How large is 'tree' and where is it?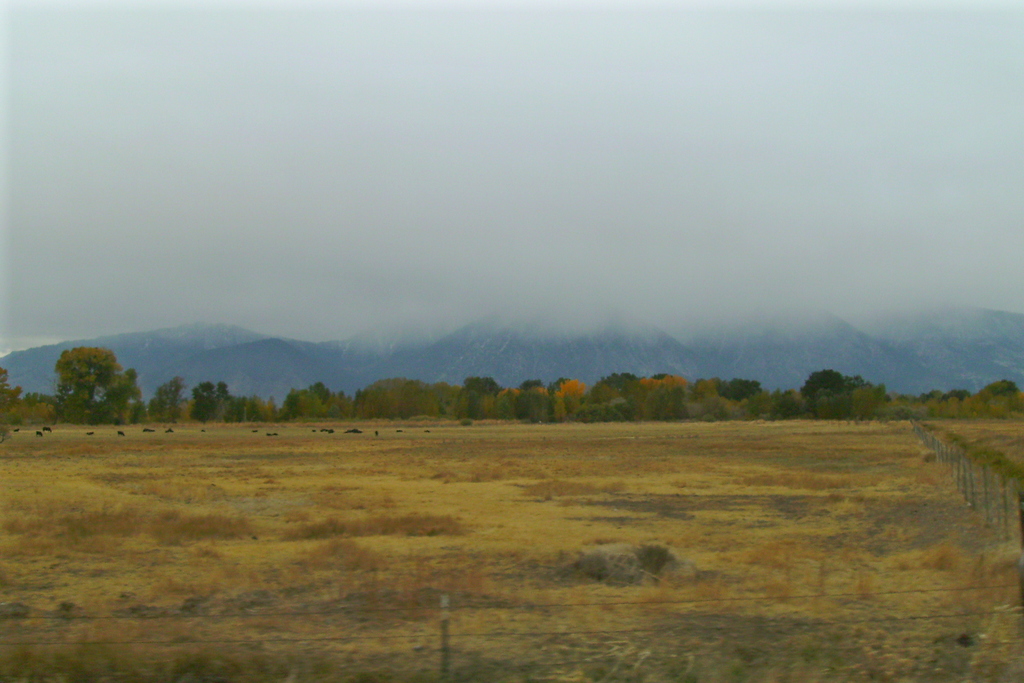
Bounding box: 215 383 236 413.
